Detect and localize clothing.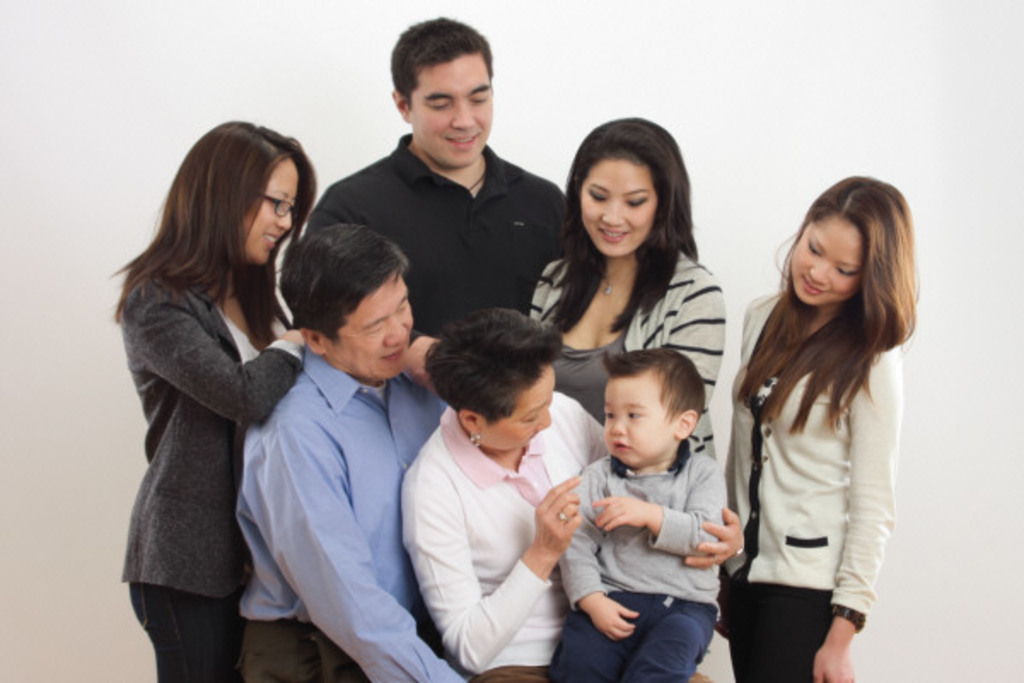
Localized at 300 133 568 340.
